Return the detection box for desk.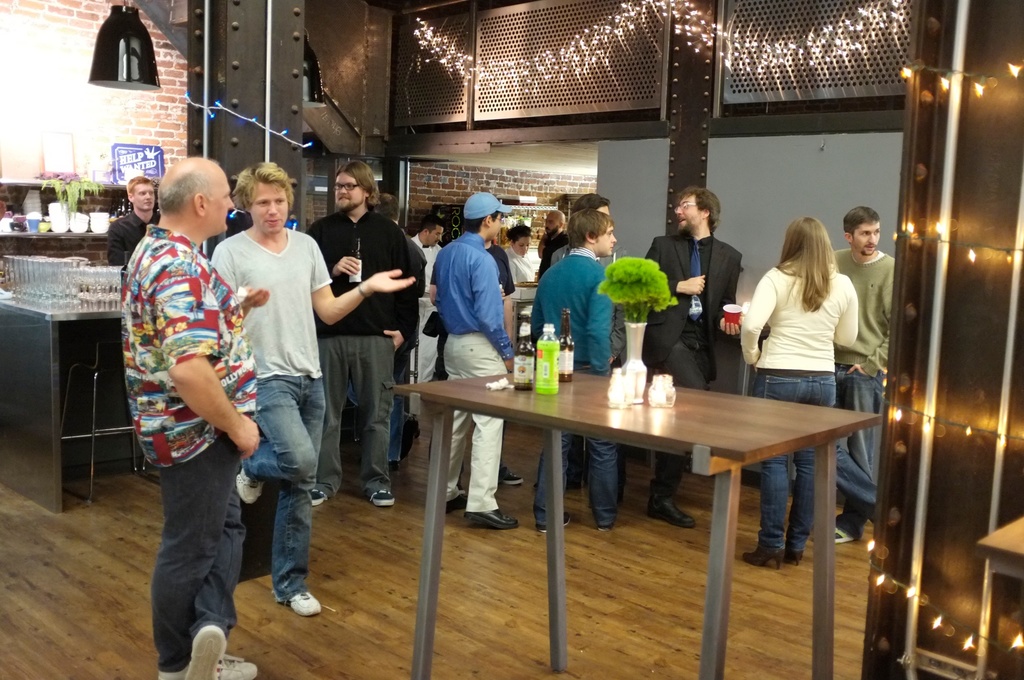
left=369, top=320, right=904, bottom=649.
